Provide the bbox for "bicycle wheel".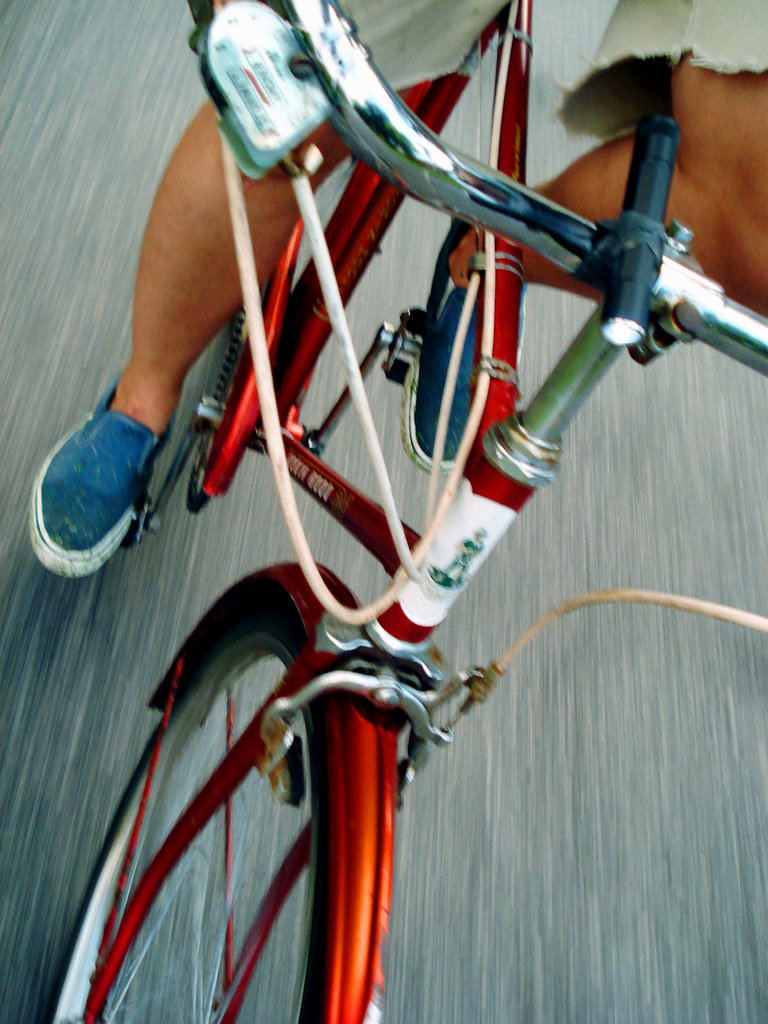
box(44, 604, 327, 1023).
